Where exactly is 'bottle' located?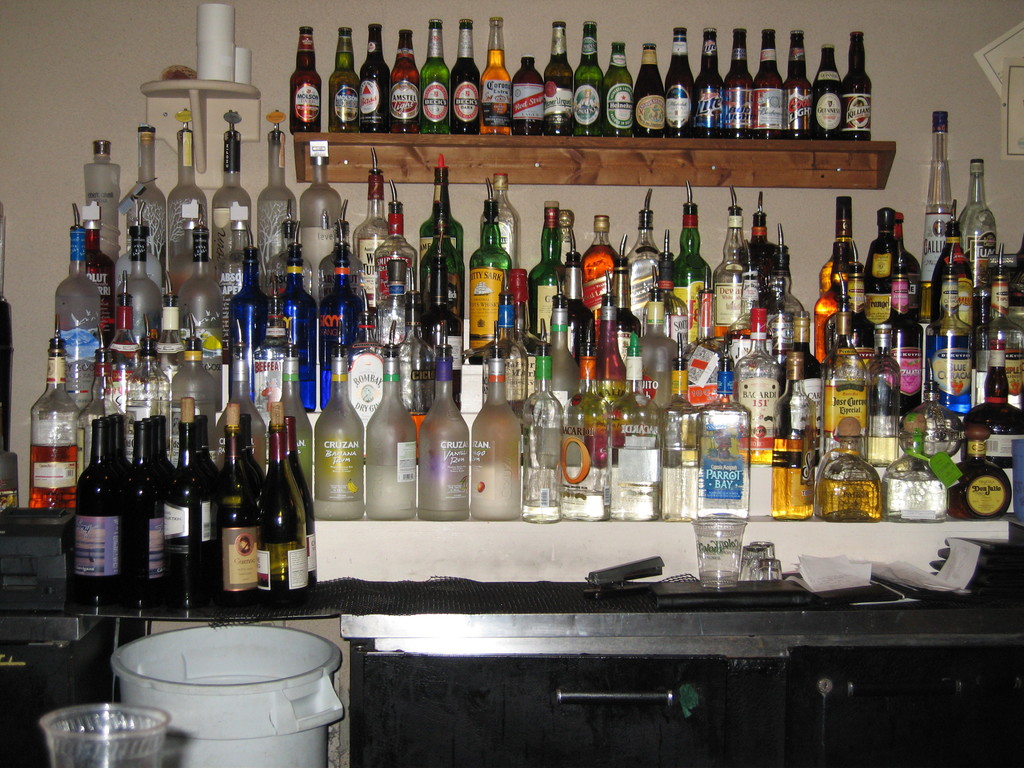
Its bounding box is {"x1": 601, "y1": 40, "x2": 637, "y2": 137}.
